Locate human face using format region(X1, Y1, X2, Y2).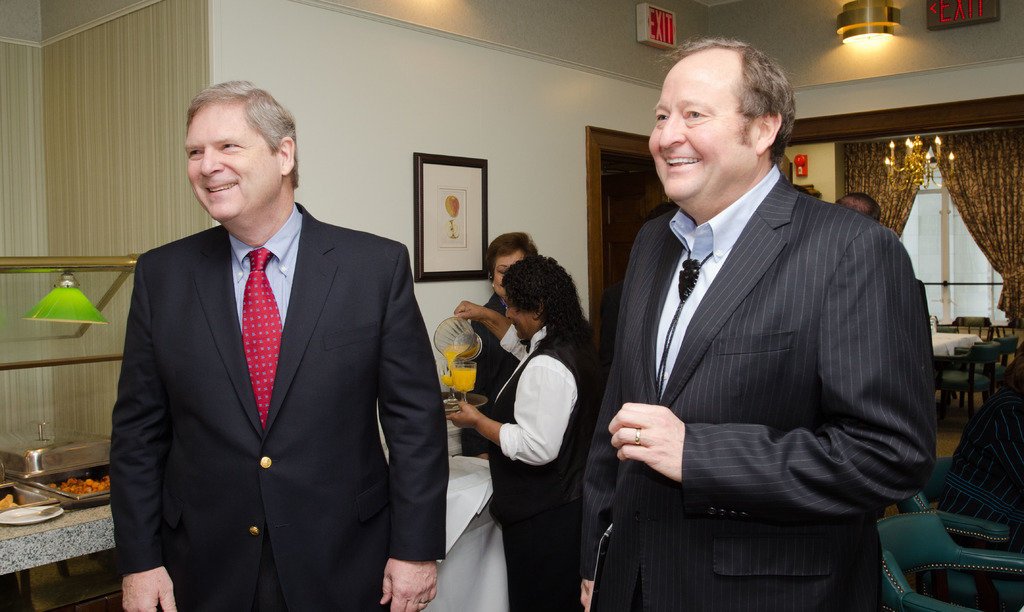
region(647, 58, 753, 207).
